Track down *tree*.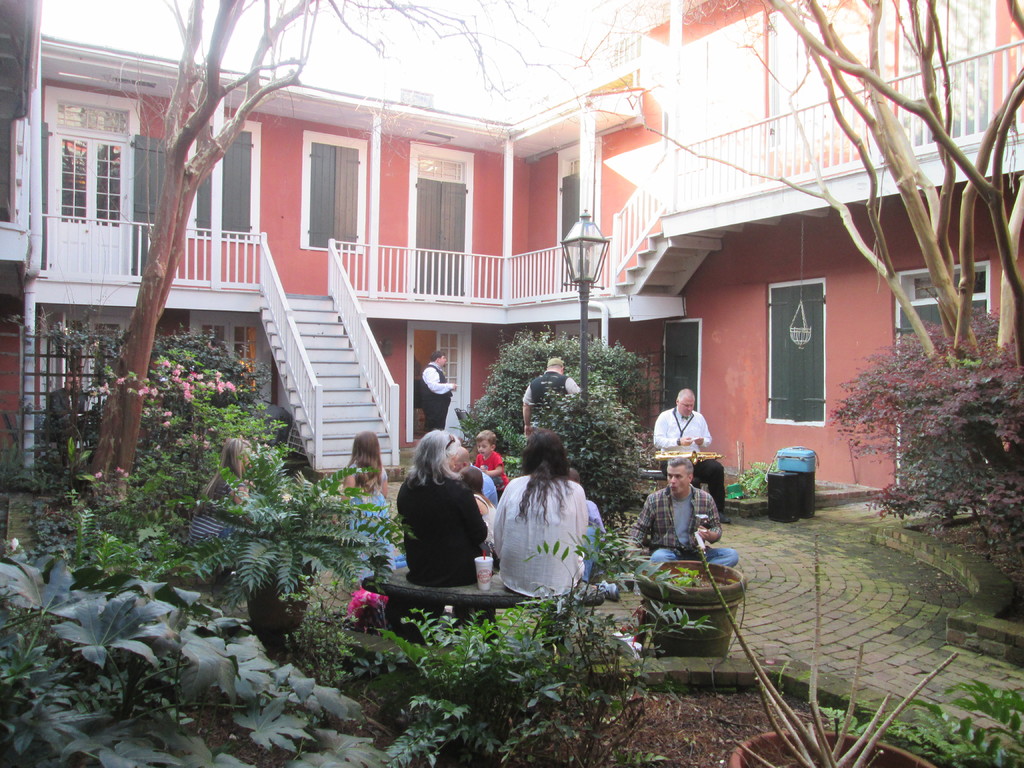
Tracked to <bbox>731, 0, 1023, 409</bbox>.
